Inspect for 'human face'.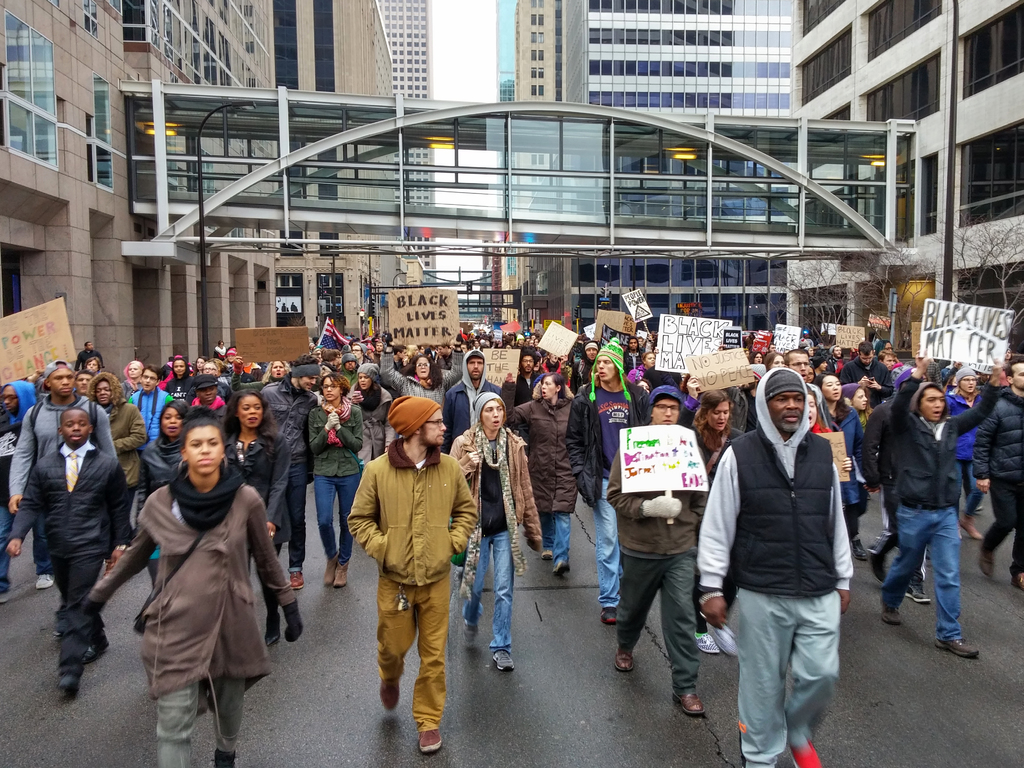
Inspection: detection(237, 392, 262, 430).
